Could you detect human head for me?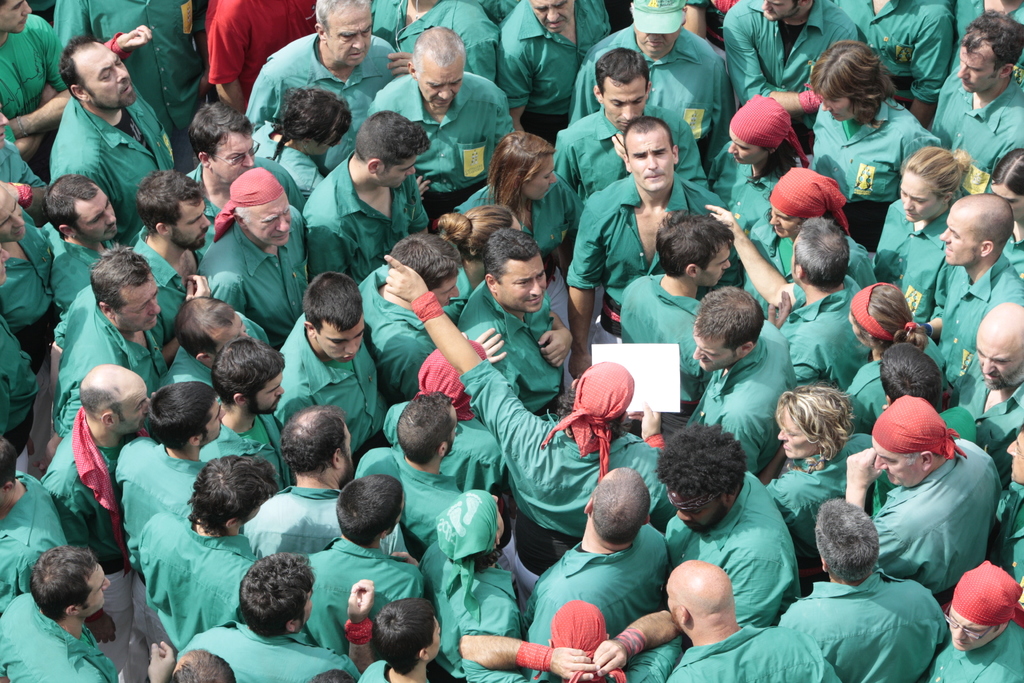
Detection result: region(767, 167, 847, 236).
